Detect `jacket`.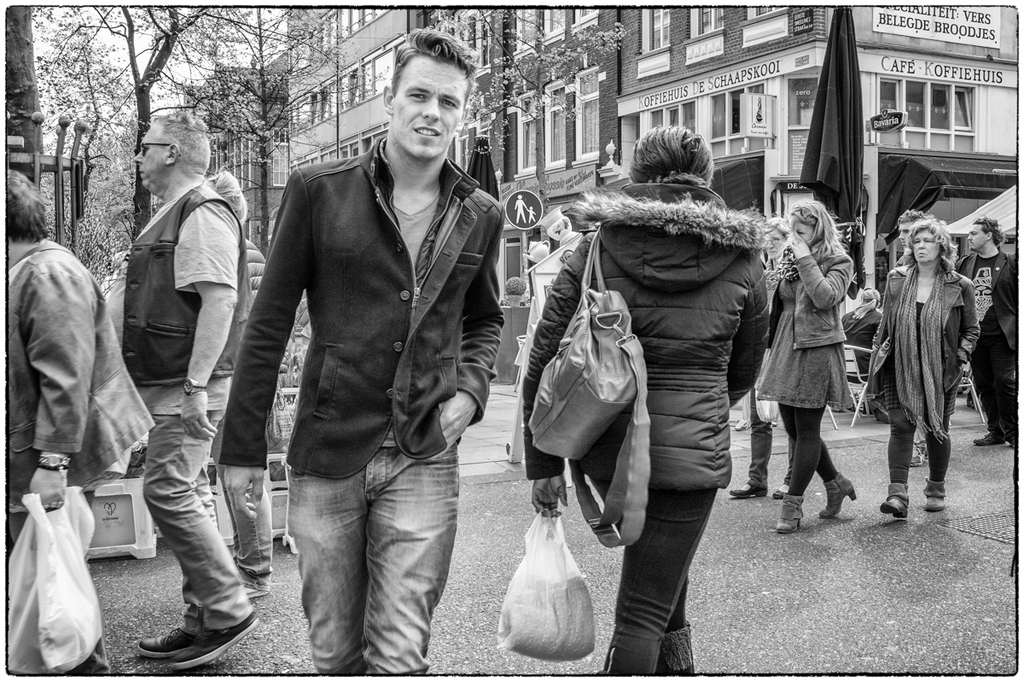
Detected at x1=526 y1=182 x2=775 y2=495.
